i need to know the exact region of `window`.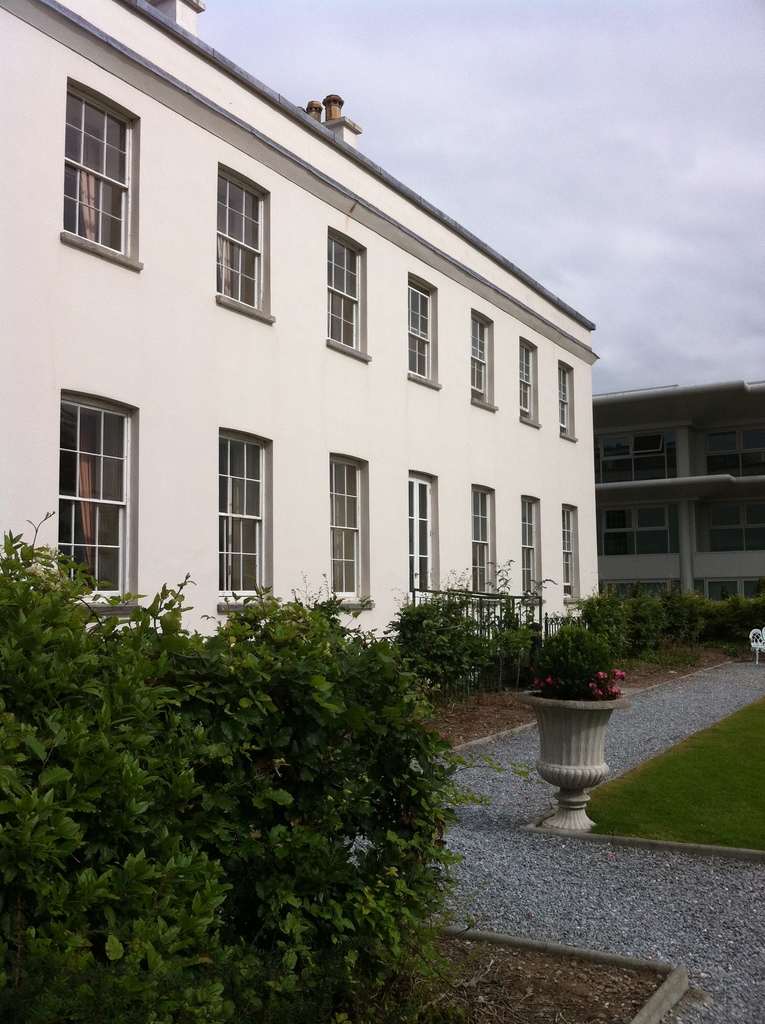
Region: <region>472, 311, 501, 410</region>.
